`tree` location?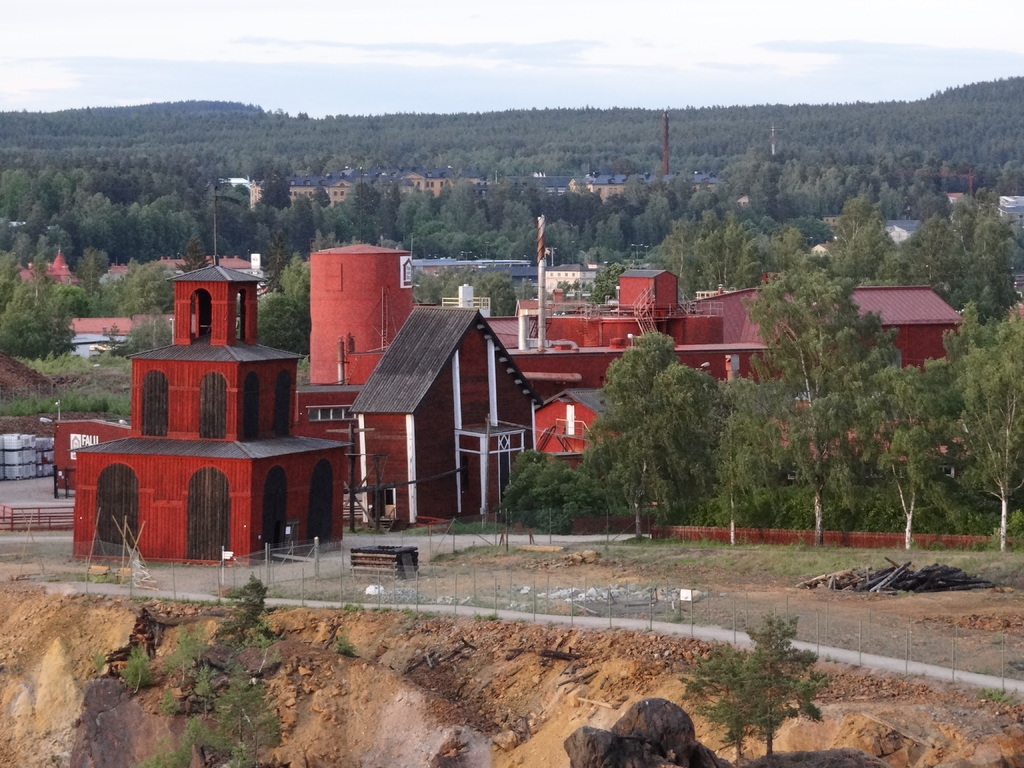
938 328 1023 552
